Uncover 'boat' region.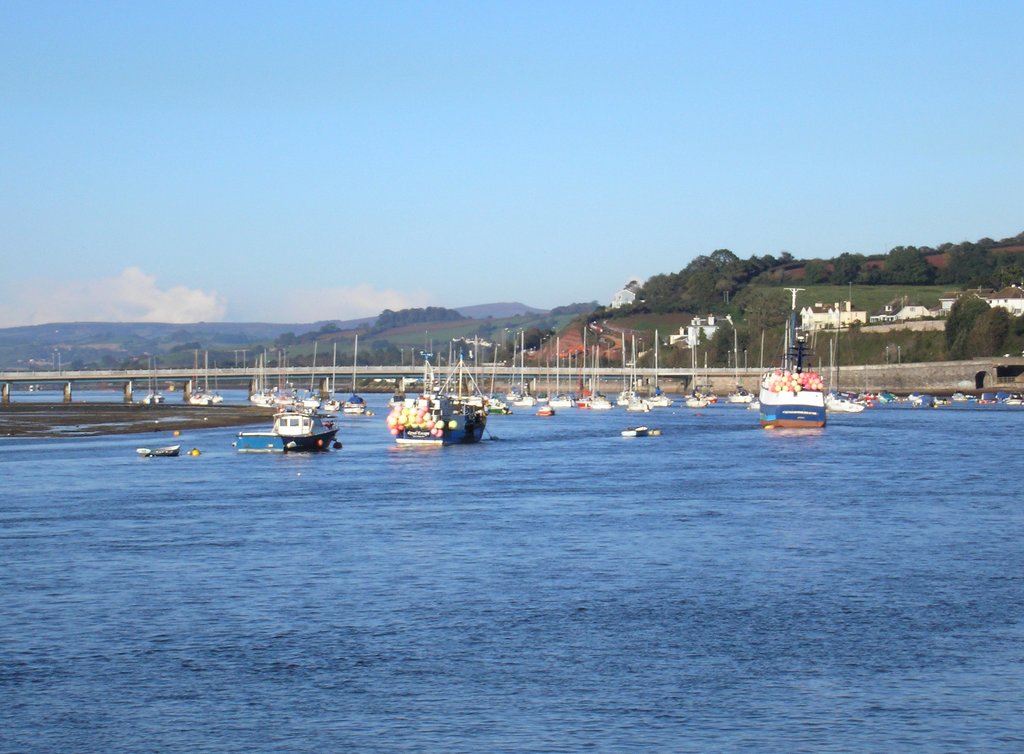
Uncovered: box(751, 285, 829, 428).
